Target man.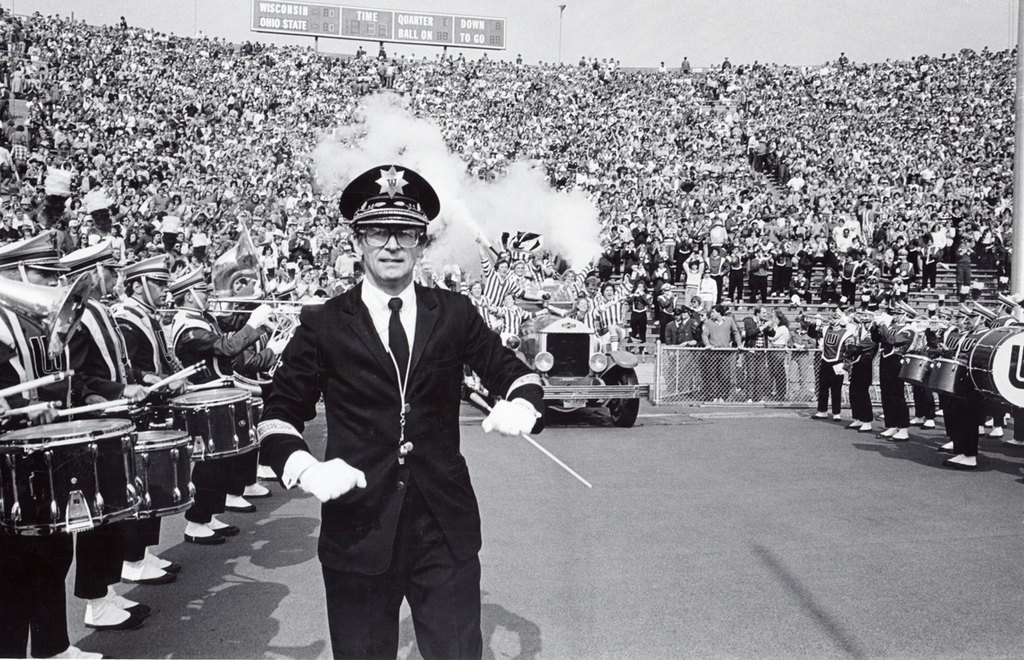
Target region: left=247, top=161, right=527, bottom=655.
